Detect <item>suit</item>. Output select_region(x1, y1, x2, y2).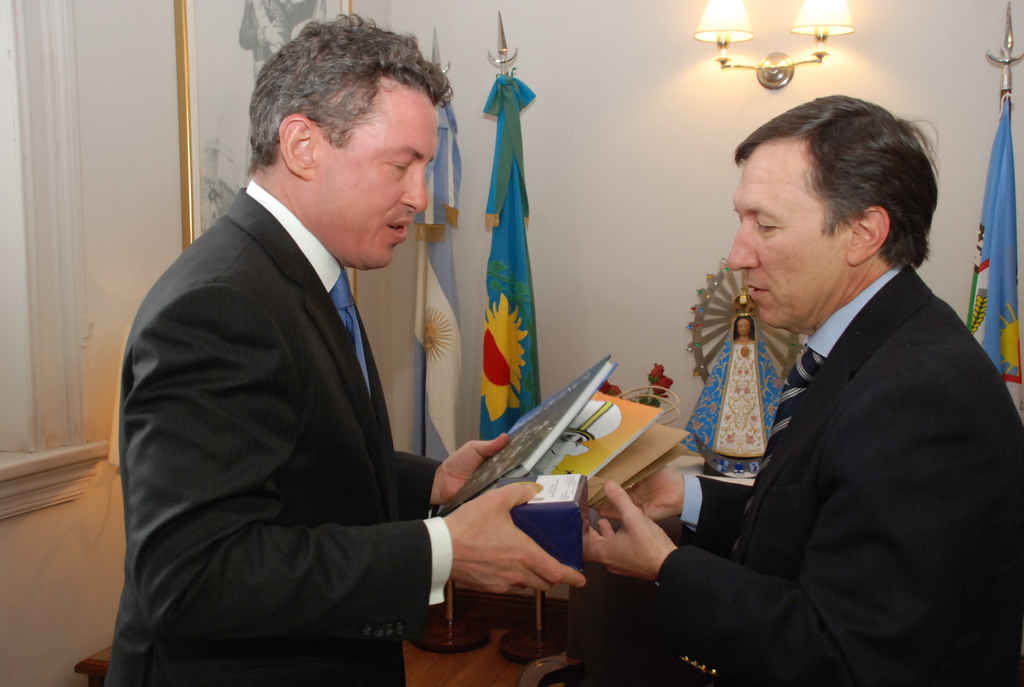
select_region(105, 175, 456, 686).
